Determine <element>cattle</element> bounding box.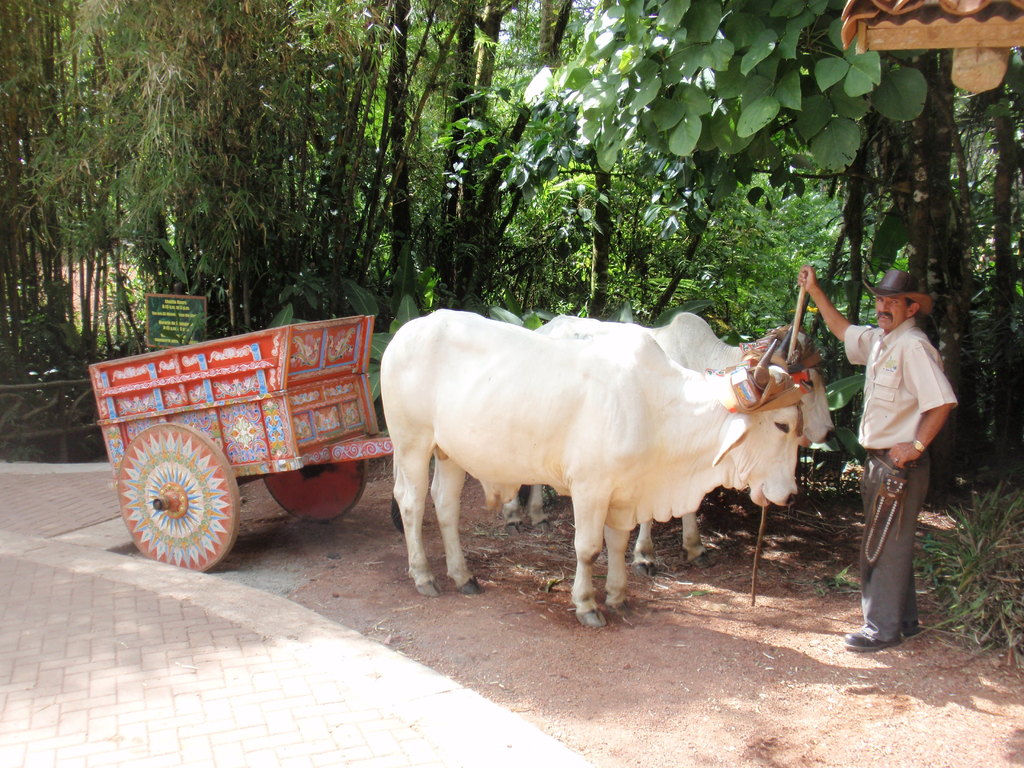
Determined: bbox(378, 311, 806, 628).
